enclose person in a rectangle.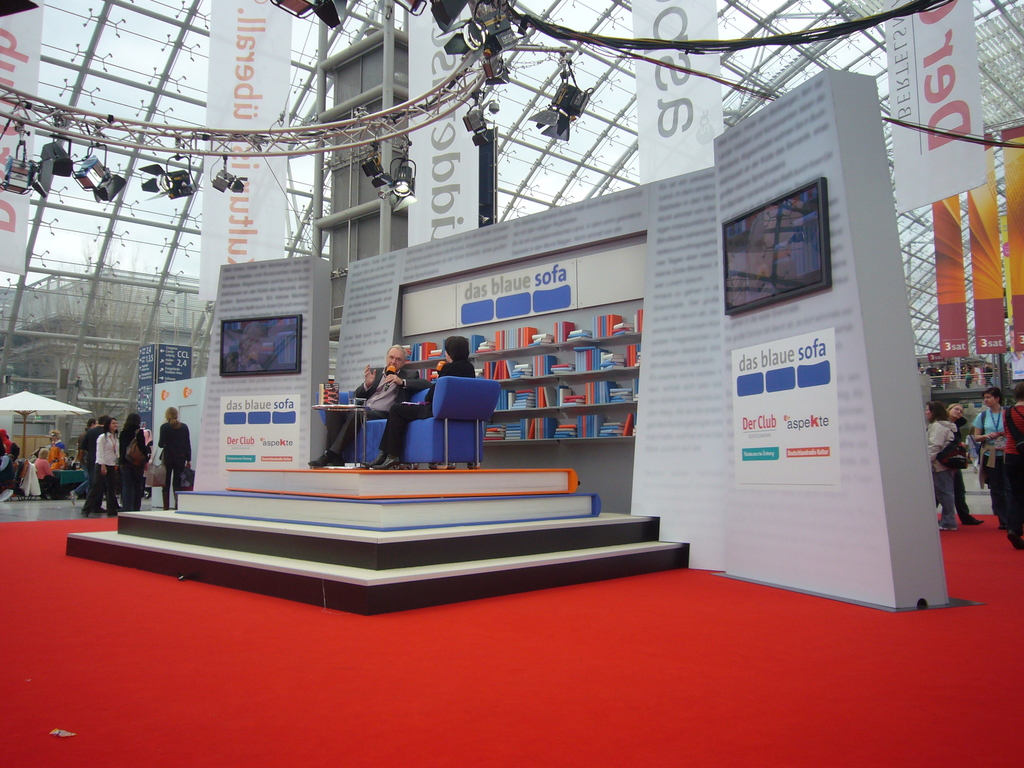
[left=46, top=429, right=66, bottom=456].
